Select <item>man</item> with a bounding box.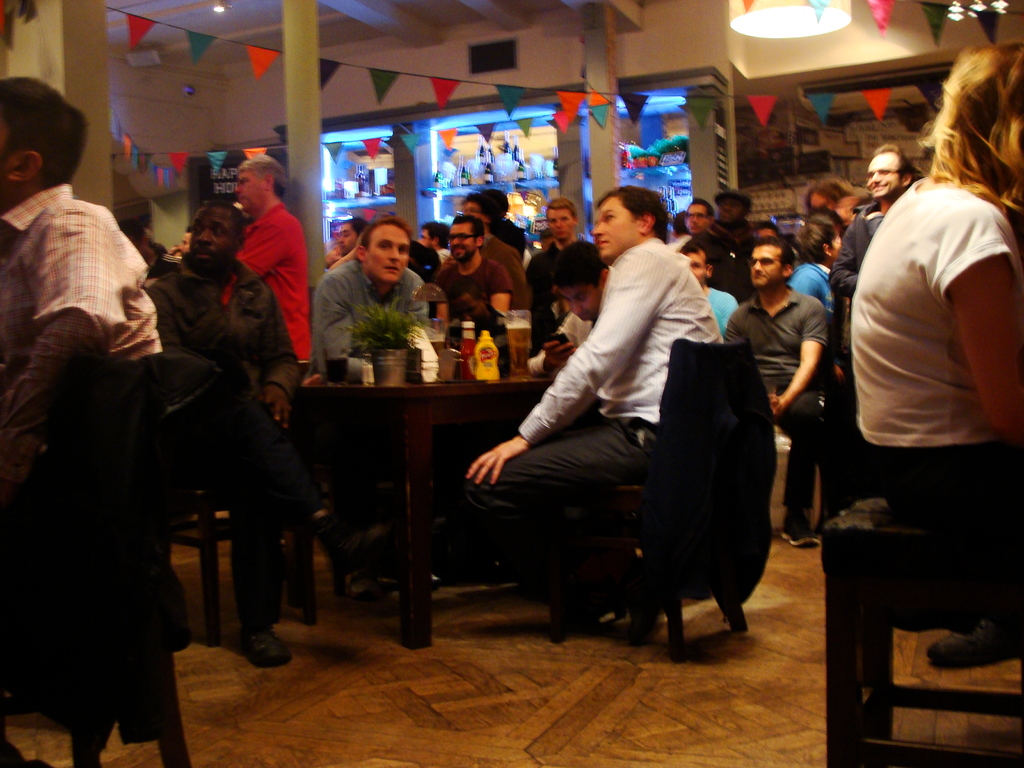
0:76:164:767.
